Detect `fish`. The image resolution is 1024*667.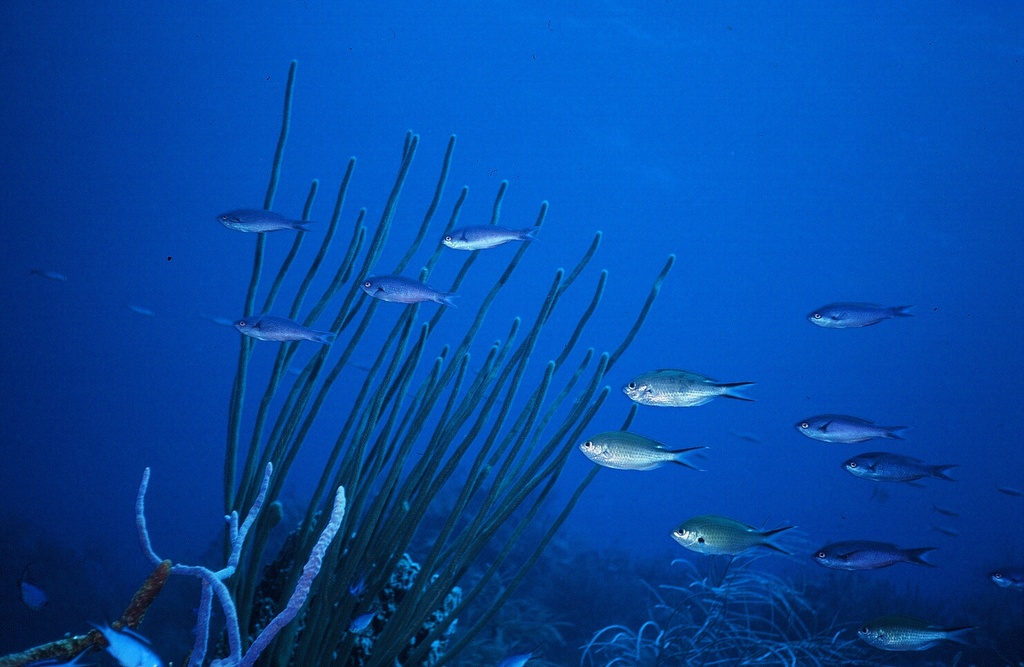
{"x1": 844, "y1": 447, "x2": 969, "y2": 491}.
